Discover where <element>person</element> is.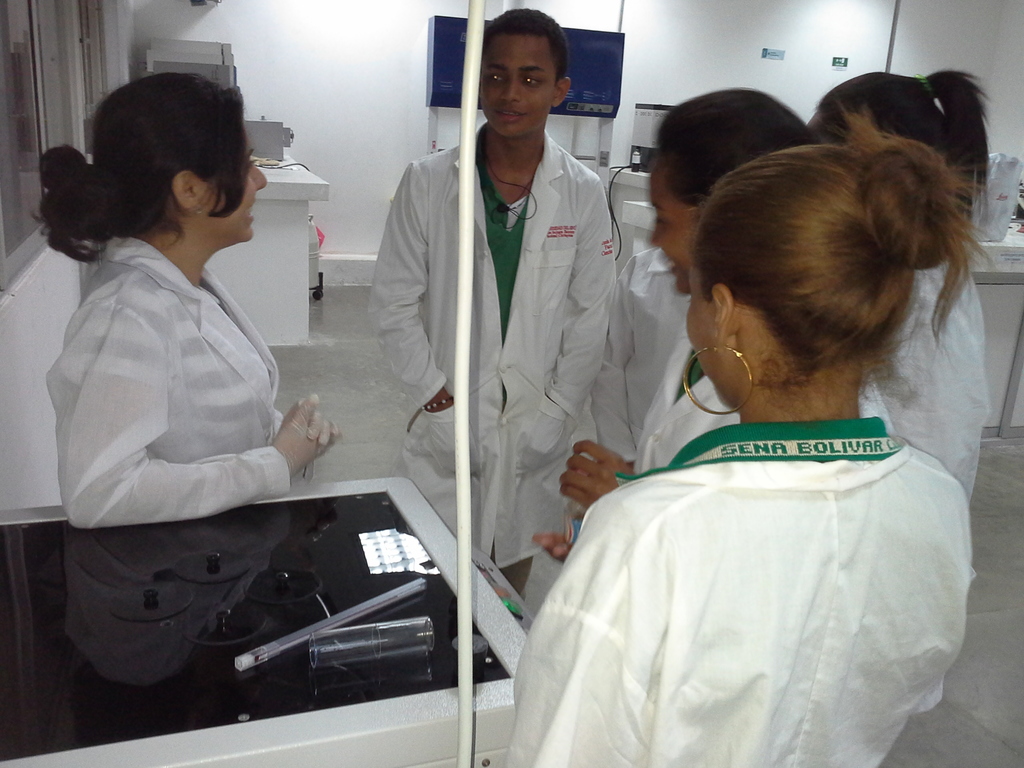
Discovered at <region>797, 72, 995, 724</region>.
